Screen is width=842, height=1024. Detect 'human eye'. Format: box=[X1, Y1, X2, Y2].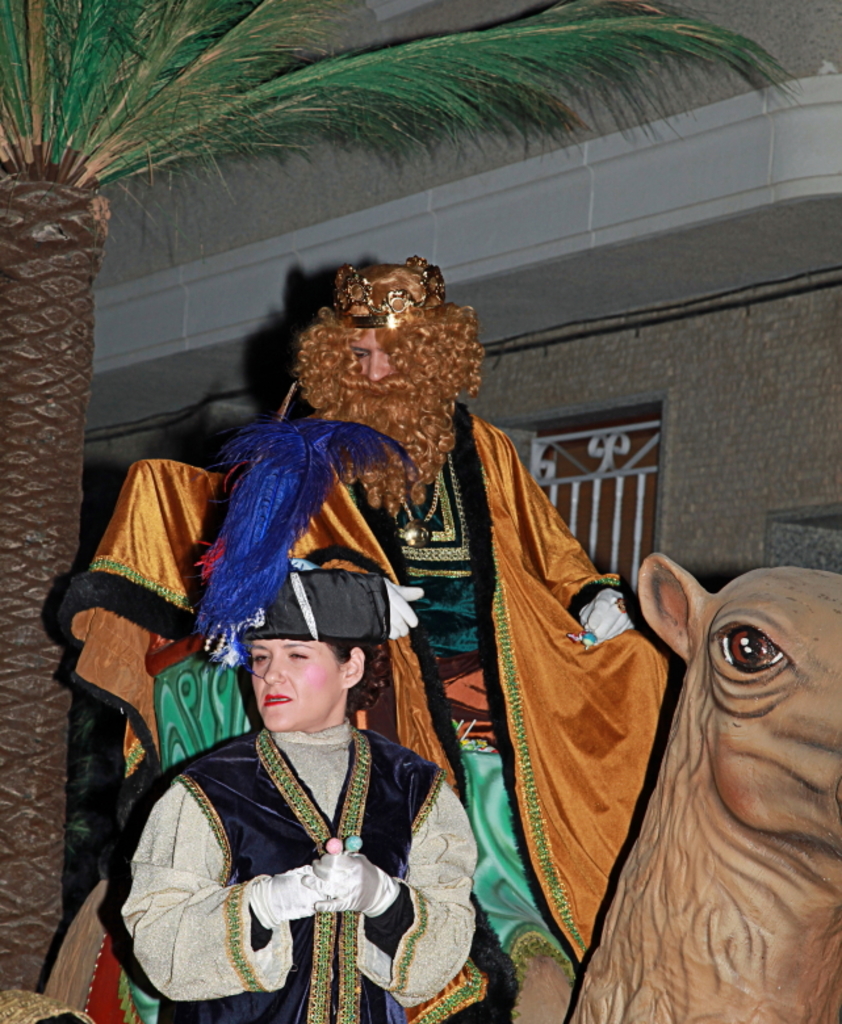
box=[351, 348, 366, 358].
